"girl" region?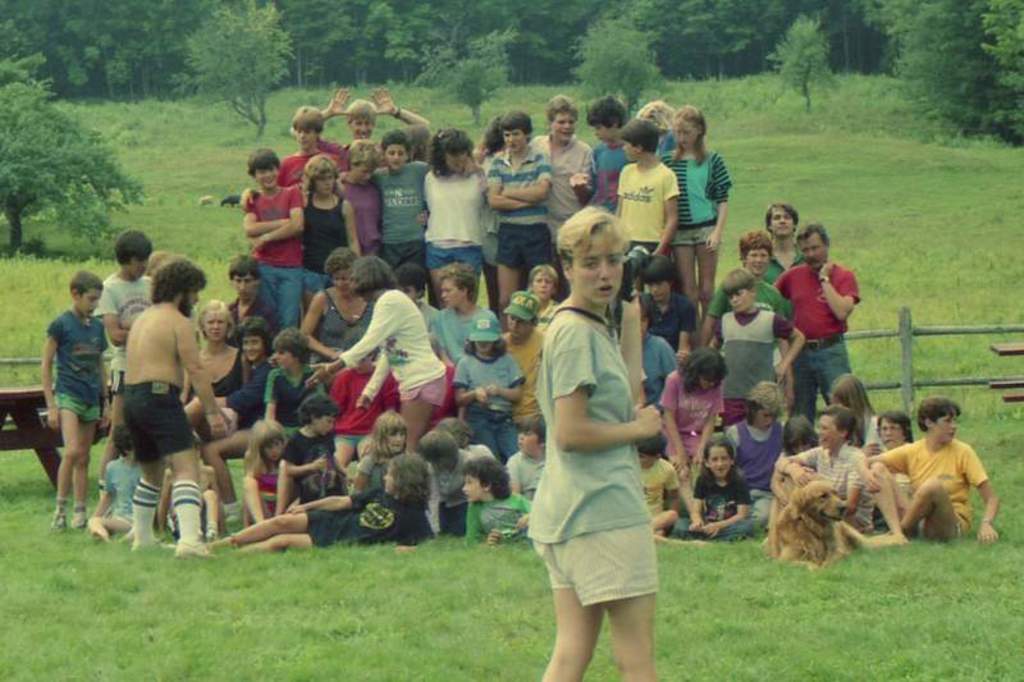
(524,203,663,679)
